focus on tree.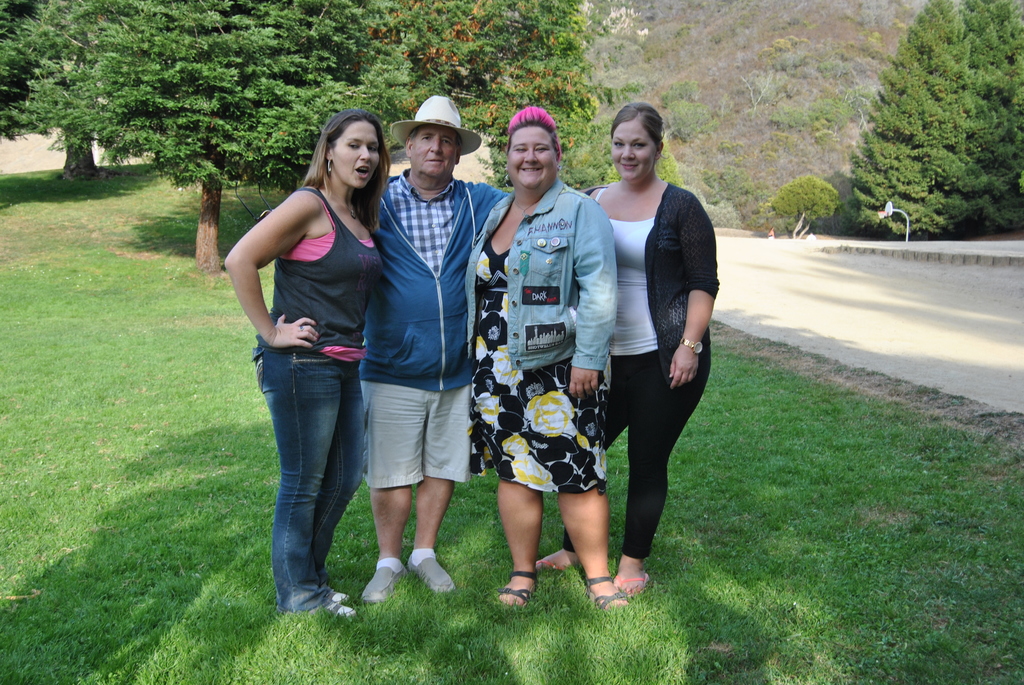
Focused at [845, 0, 979, 238].
